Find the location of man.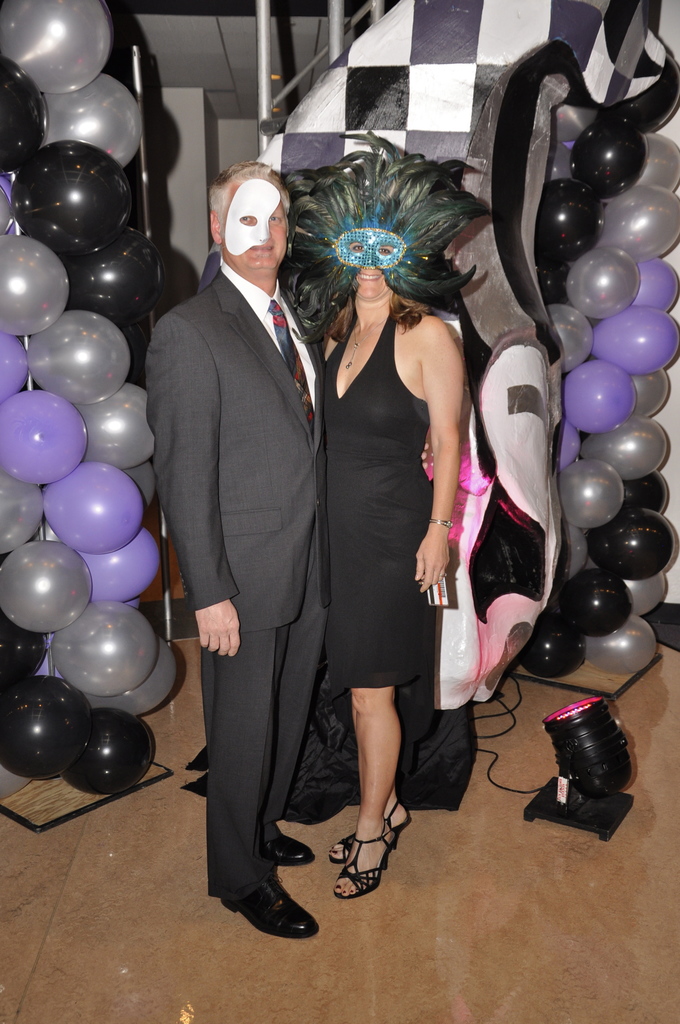
Location: (x1=130, y1=153, x2=445, y2=945).
